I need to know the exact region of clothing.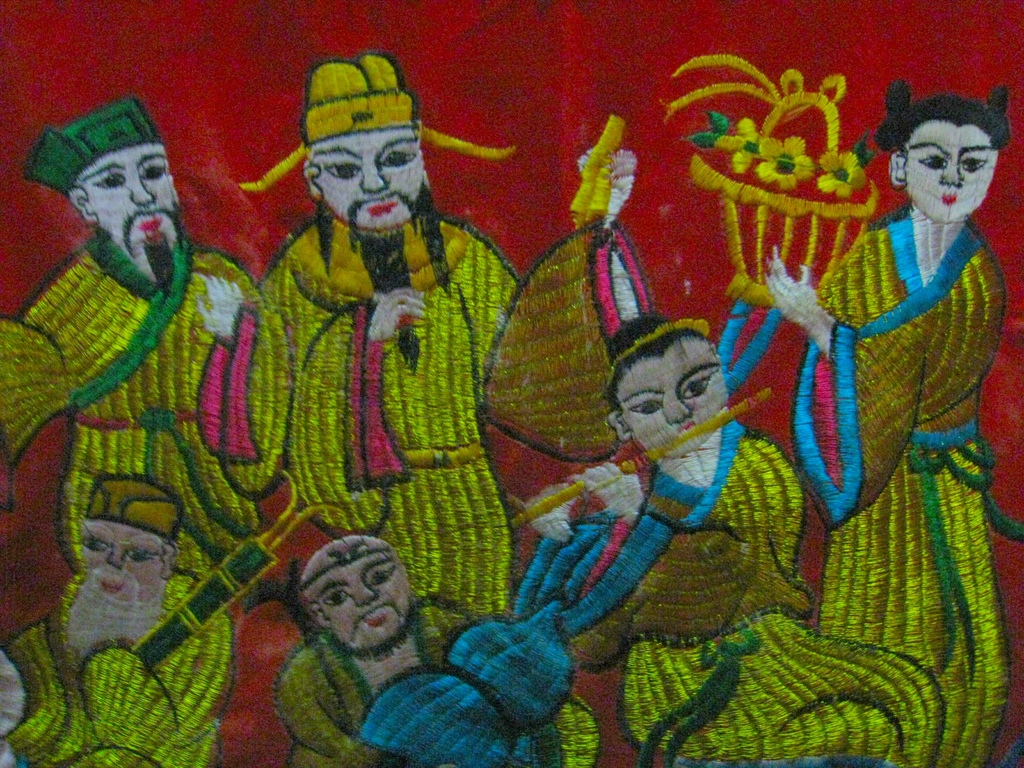
Region: (285,596,571,767).
